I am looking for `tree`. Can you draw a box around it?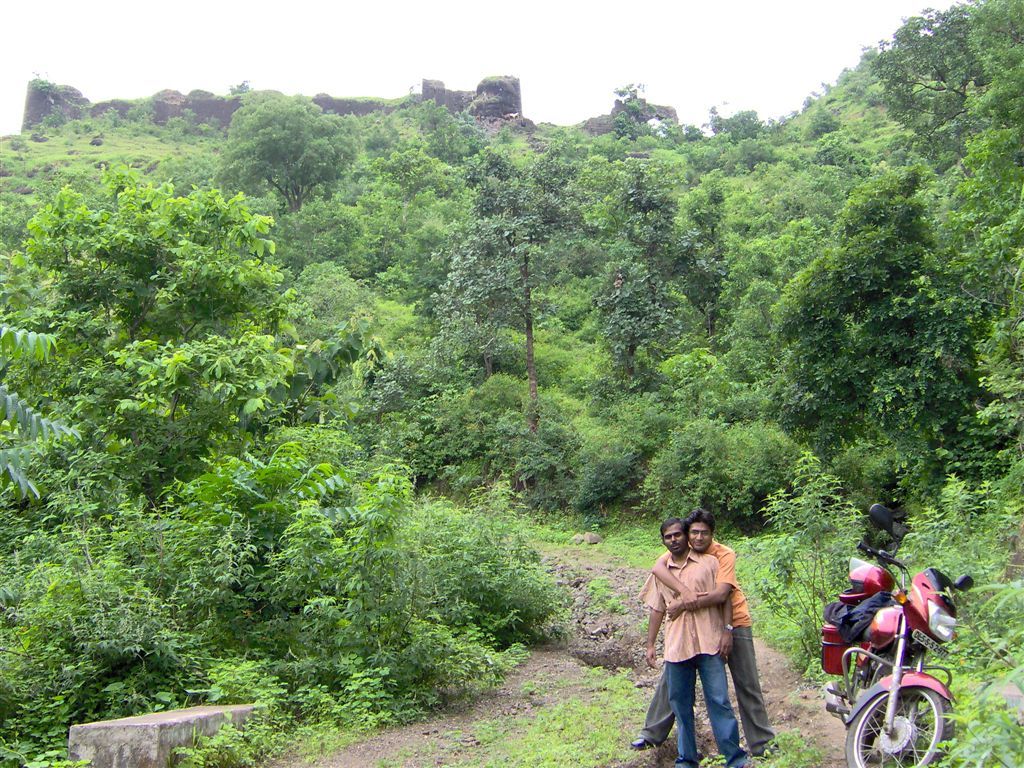
Sure, the bounding box is x1=771, y1=168, x2=956, y2=468.
